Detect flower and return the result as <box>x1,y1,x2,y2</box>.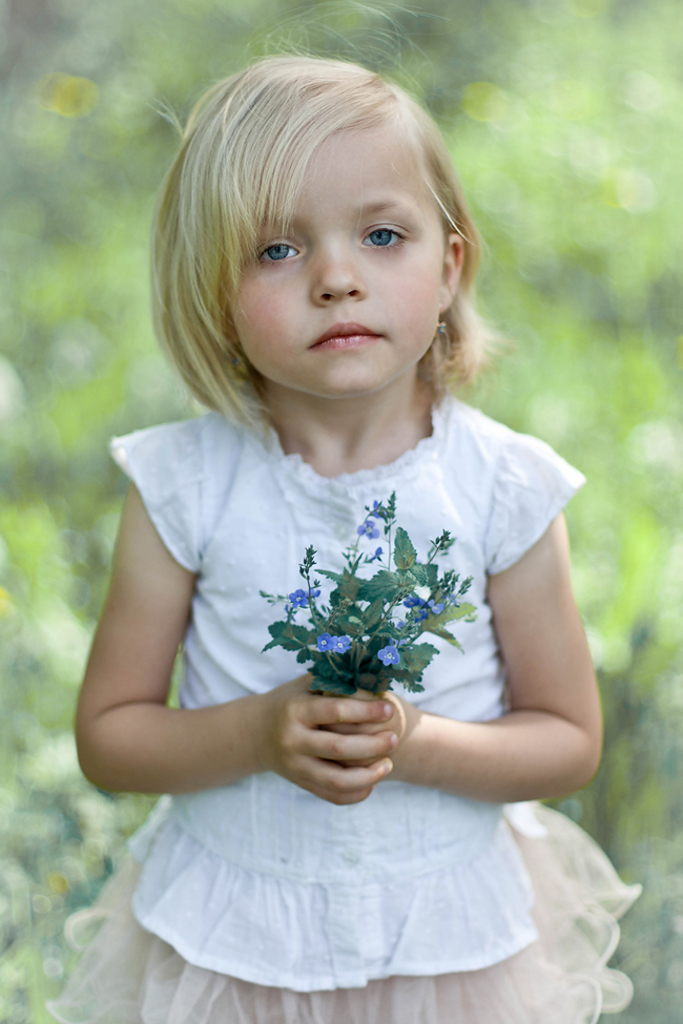
<box>307,630,351,653</box>.
